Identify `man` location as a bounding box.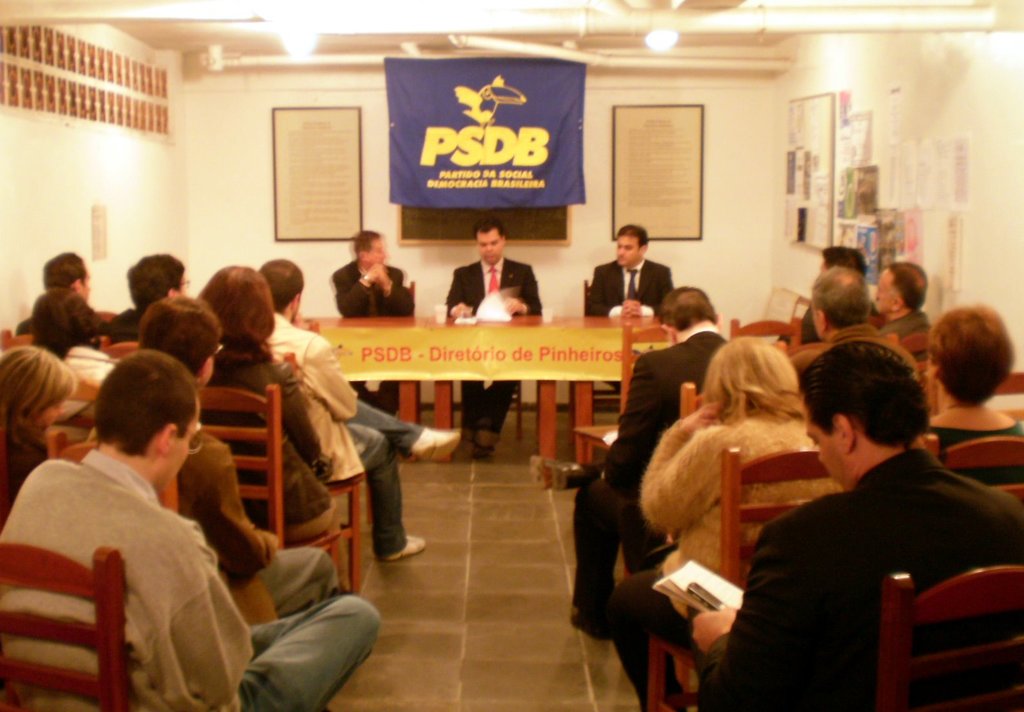
586, 222, 676, 393.
